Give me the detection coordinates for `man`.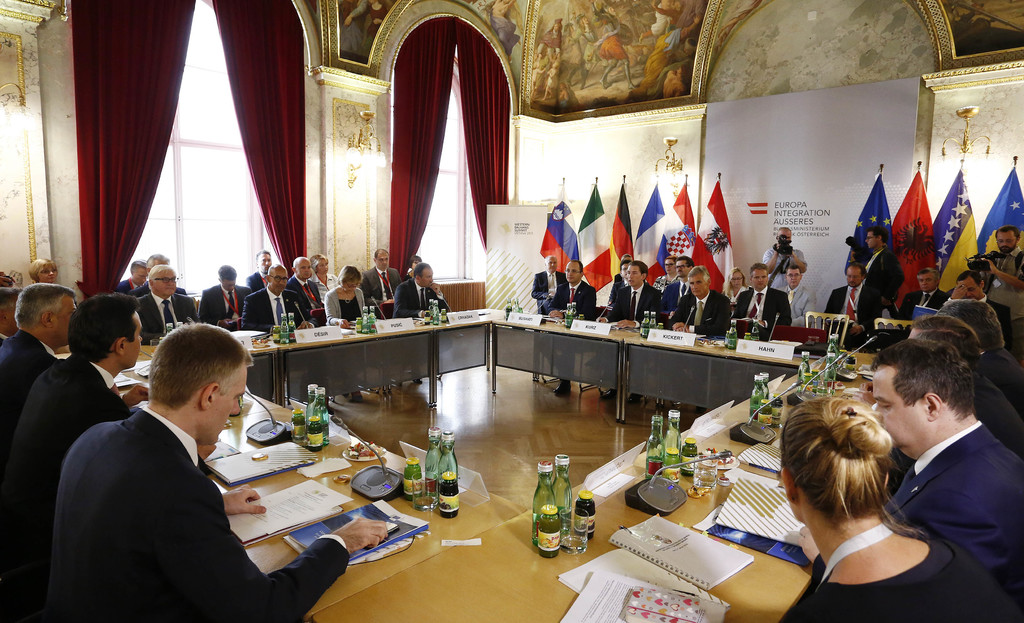
[249, 246, 273, 290].
